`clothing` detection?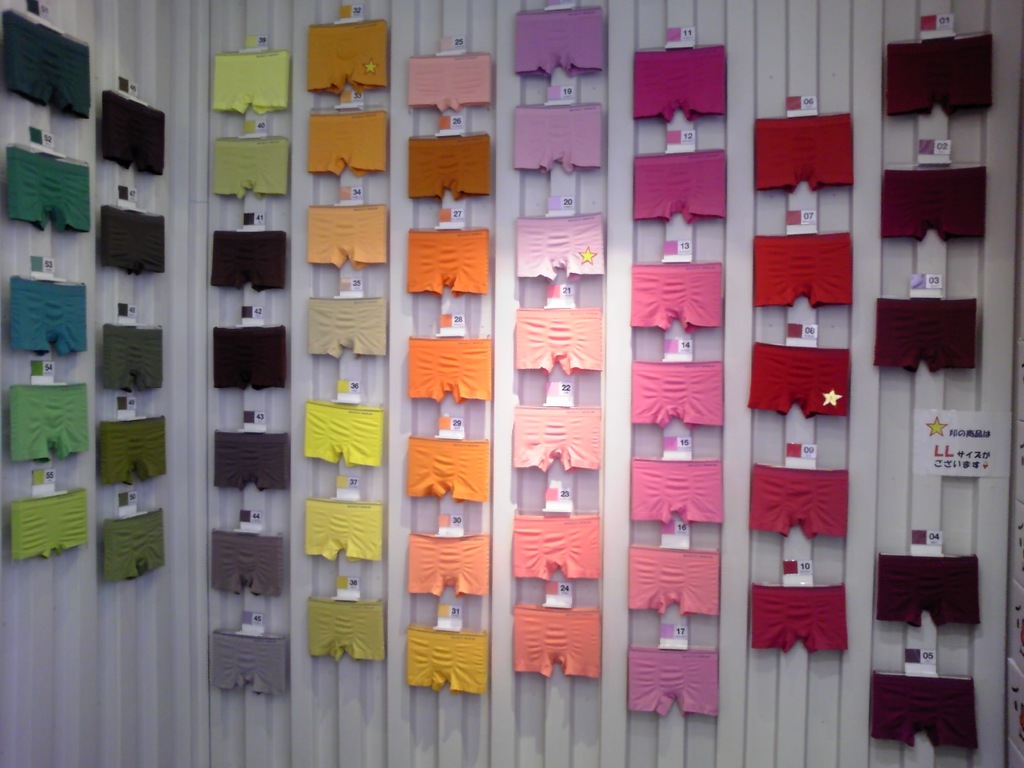
region(506, 606, 599, 680)
